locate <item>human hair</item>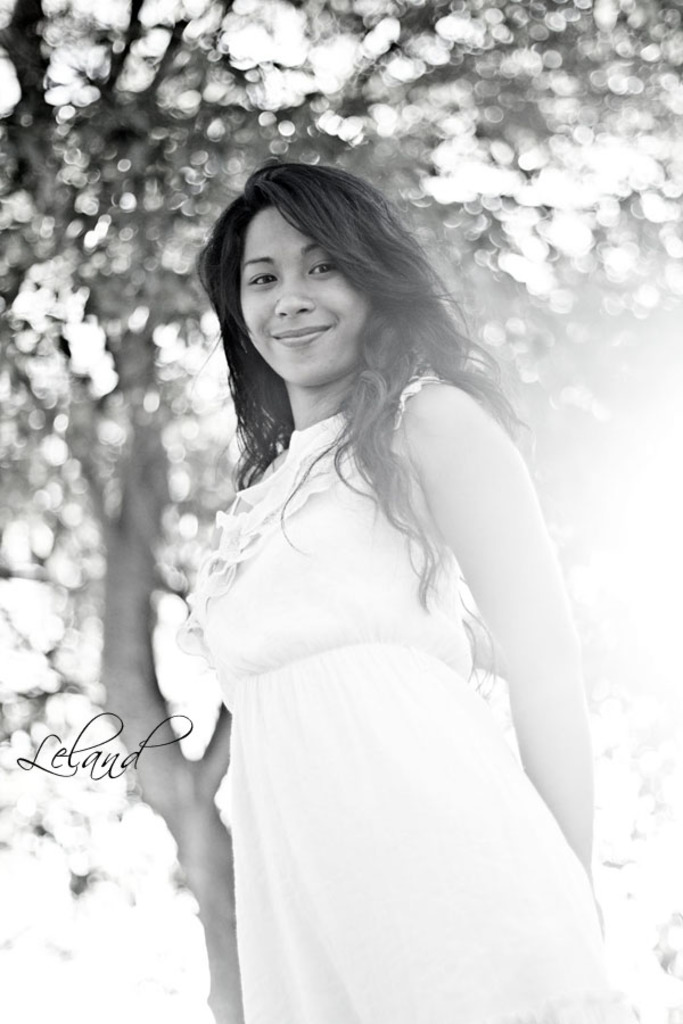
select_region(196, 160, 537, 708)
